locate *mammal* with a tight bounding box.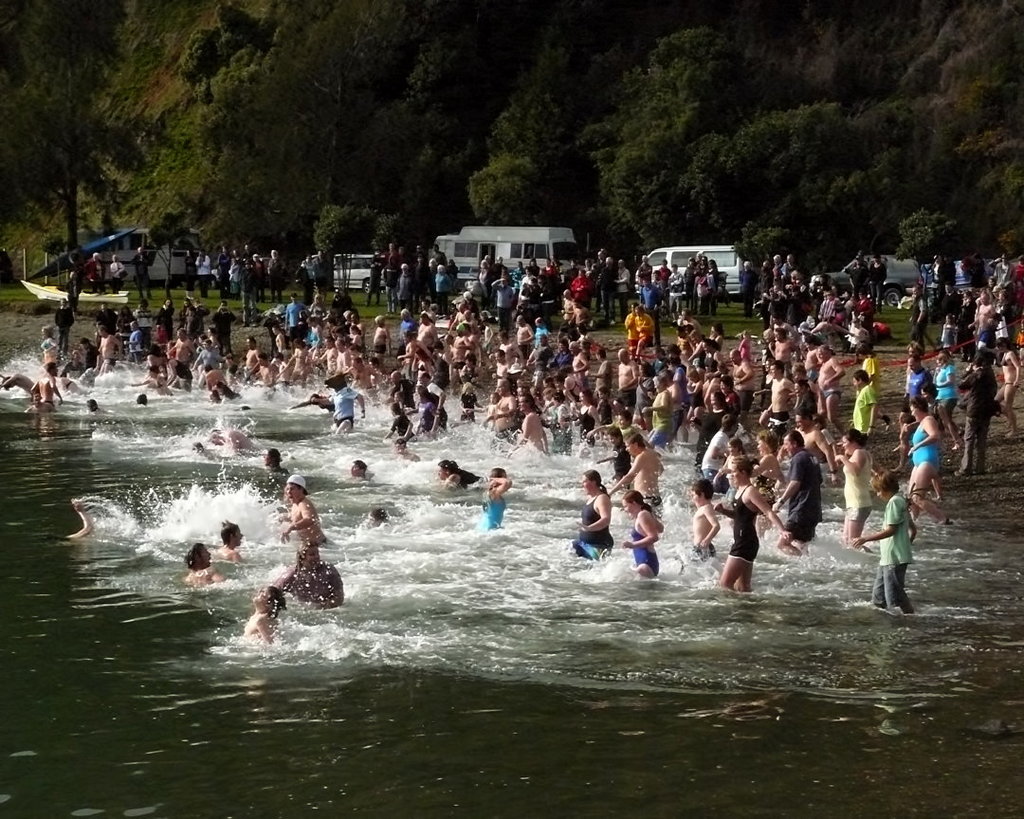
(852, 466, 914, 613).
